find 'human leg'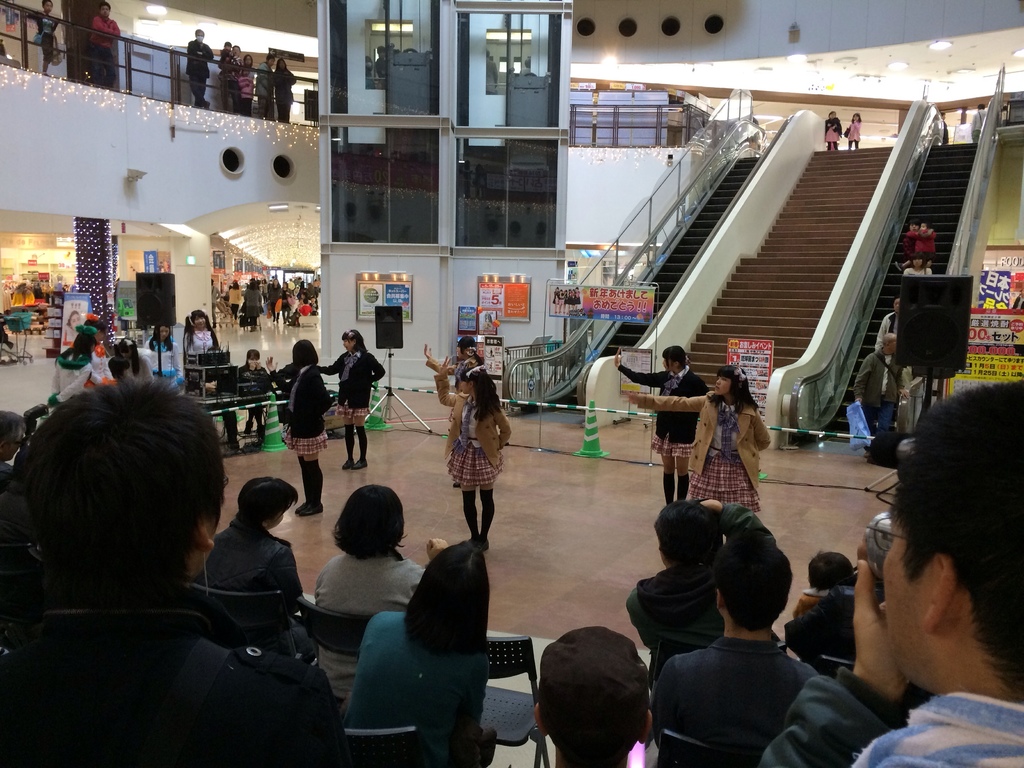
region(662, 447, 674, 503)
